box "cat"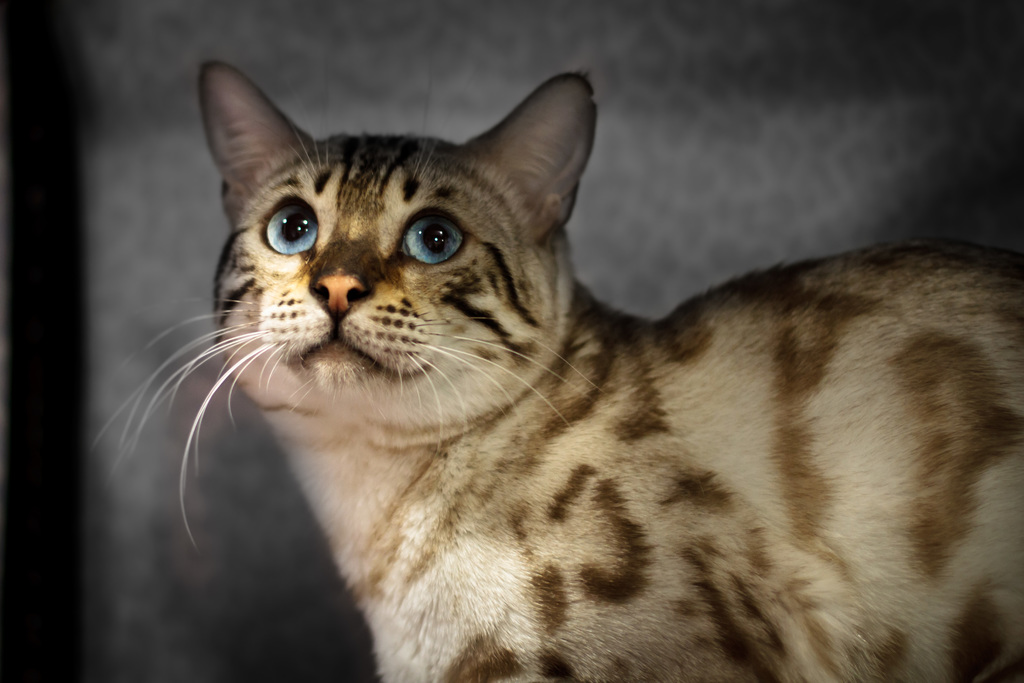
l=94, t=56, r=1023, b=682
